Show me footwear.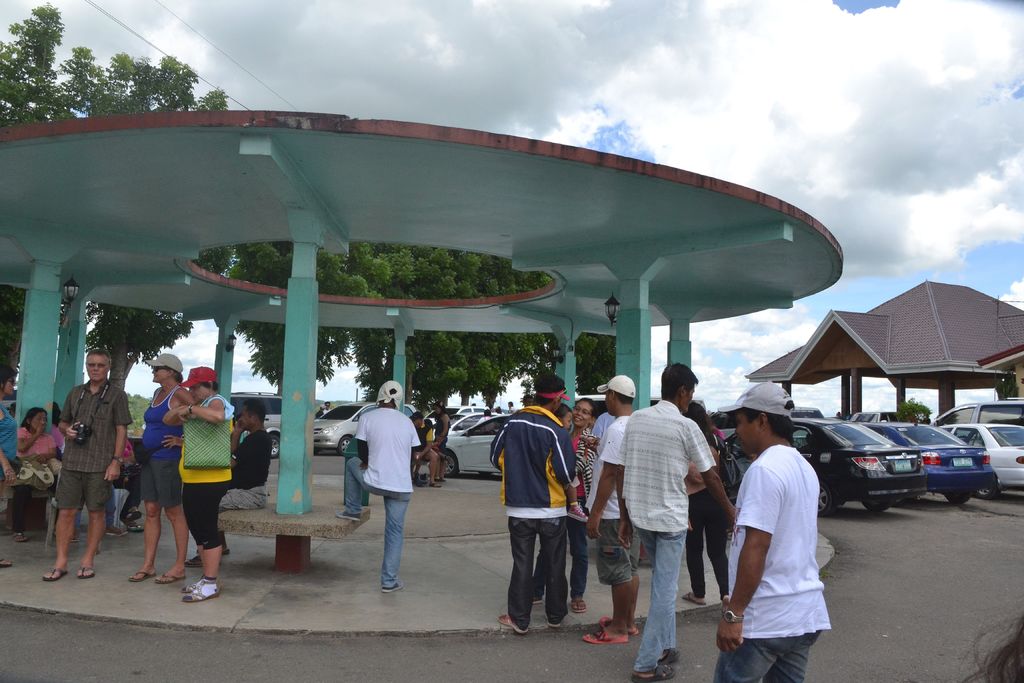
footwear is here: bbox=[45, 568, 67, 583].
